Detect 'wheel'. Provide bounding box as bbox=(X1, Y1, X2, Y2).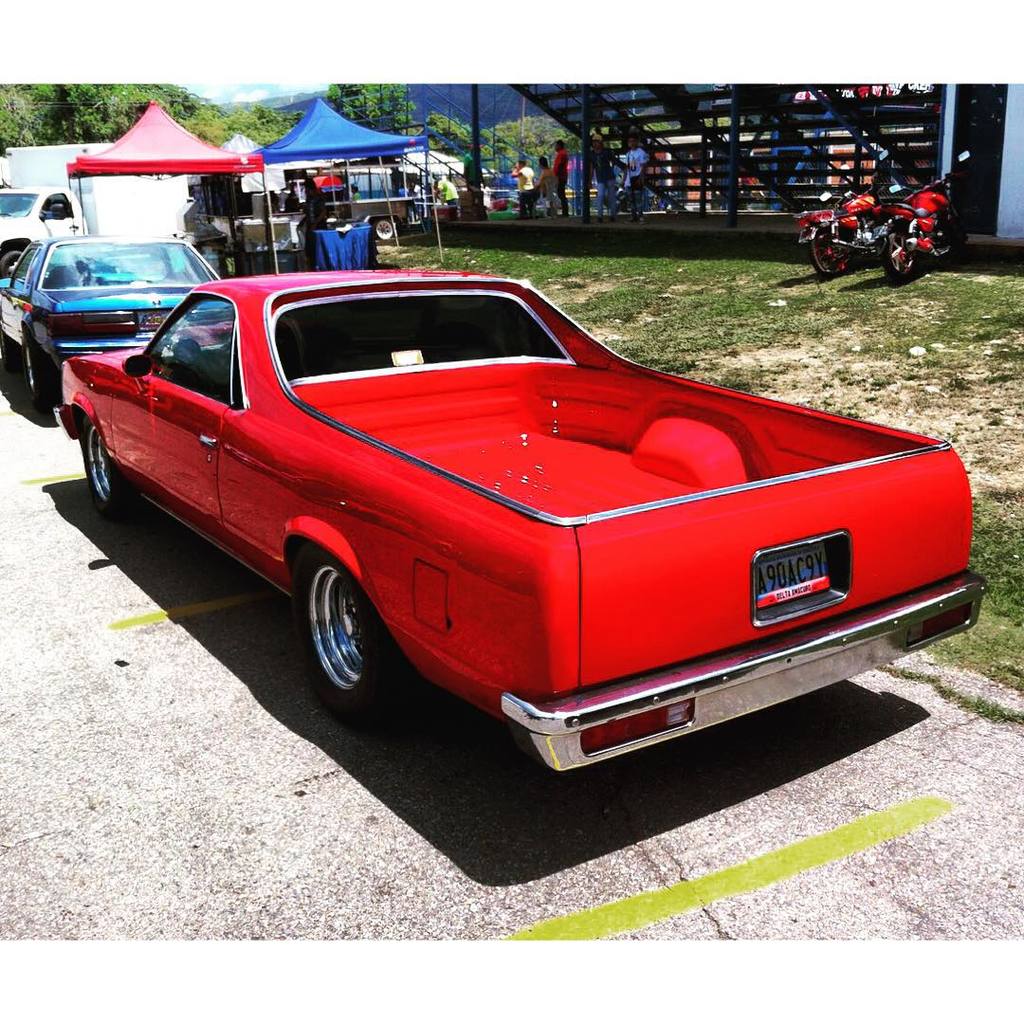
bbox=(886, 229, 924, 282).
